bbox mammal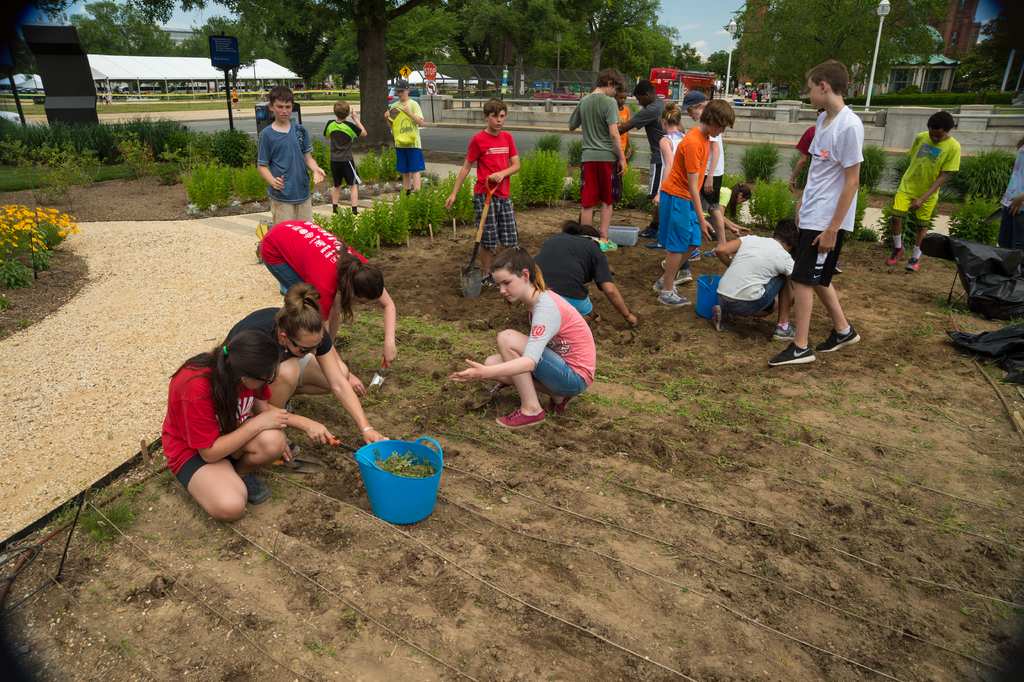
(614,76,633,203)
